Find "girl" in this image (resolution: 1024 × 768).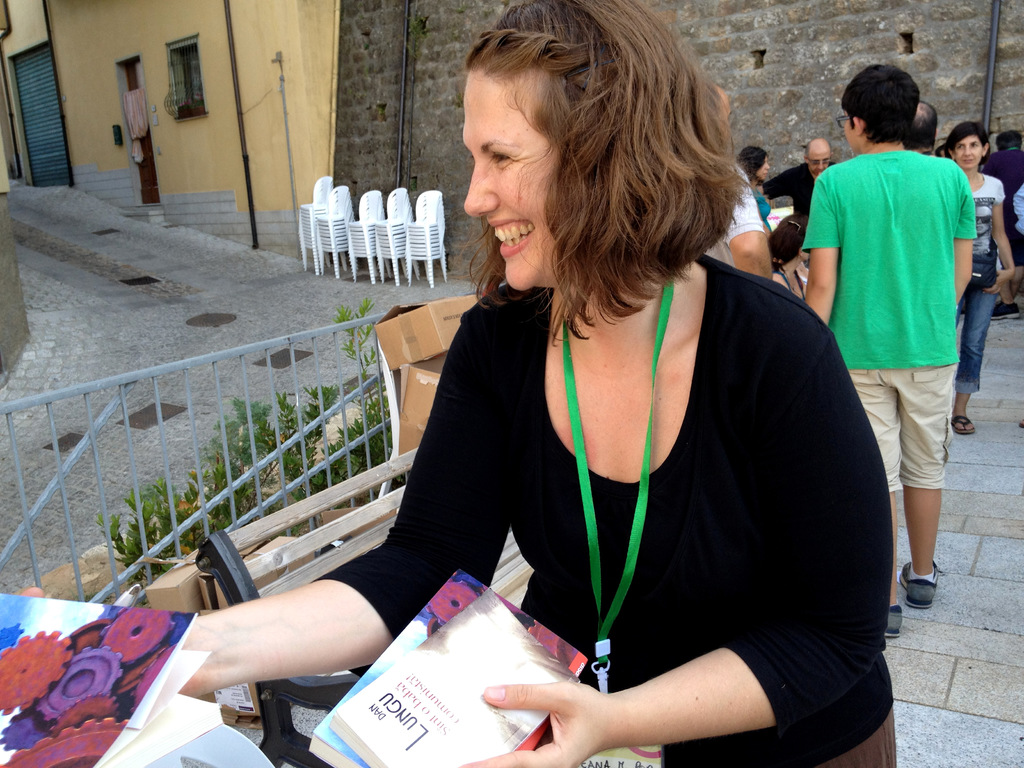
BBox(735, 146, 772, 234).
